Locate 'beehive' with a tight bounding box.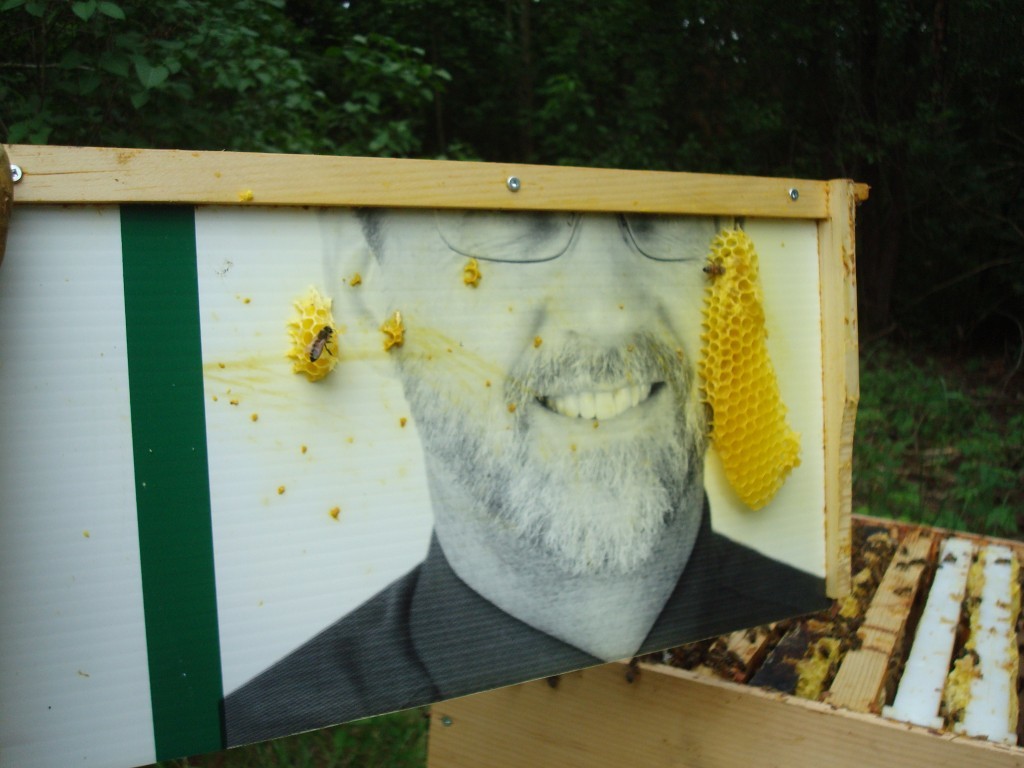
select_region(1010, 552, 1023, 730).
